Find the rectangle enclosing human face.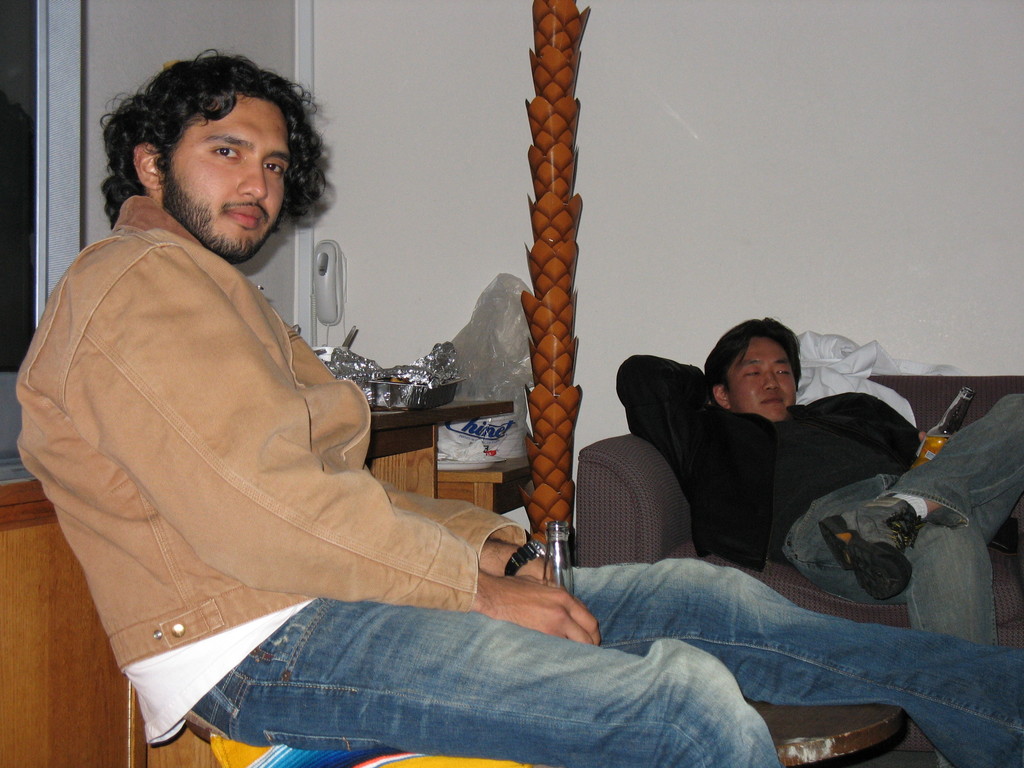
x1=161 y1=110 x2=289 y2=257.
